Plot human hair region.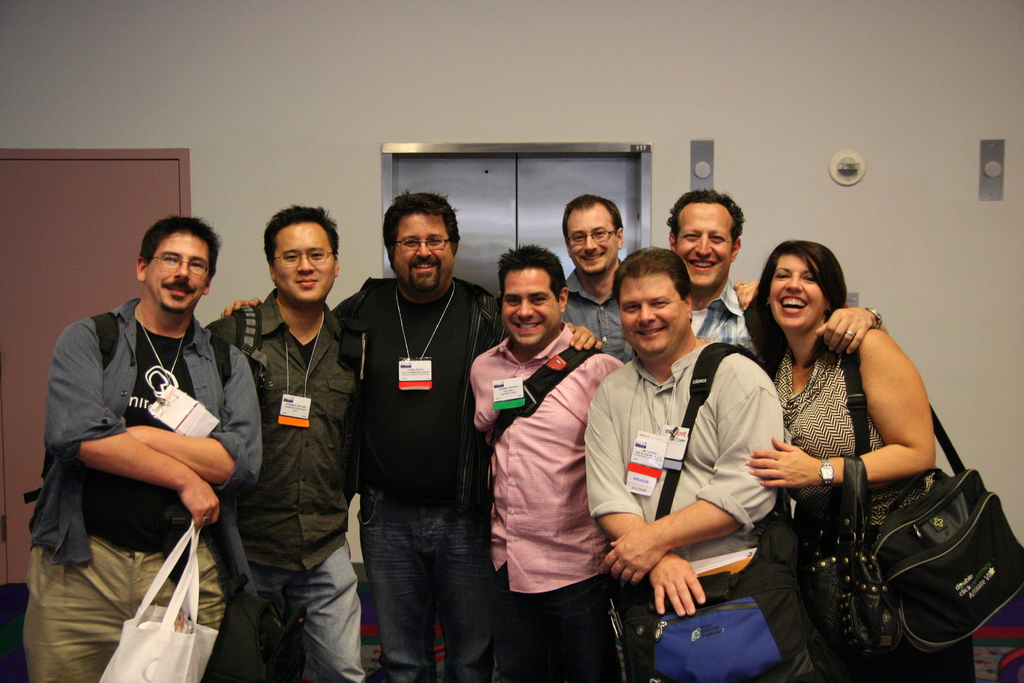
Plotted at (761, 239, 862, 365).
